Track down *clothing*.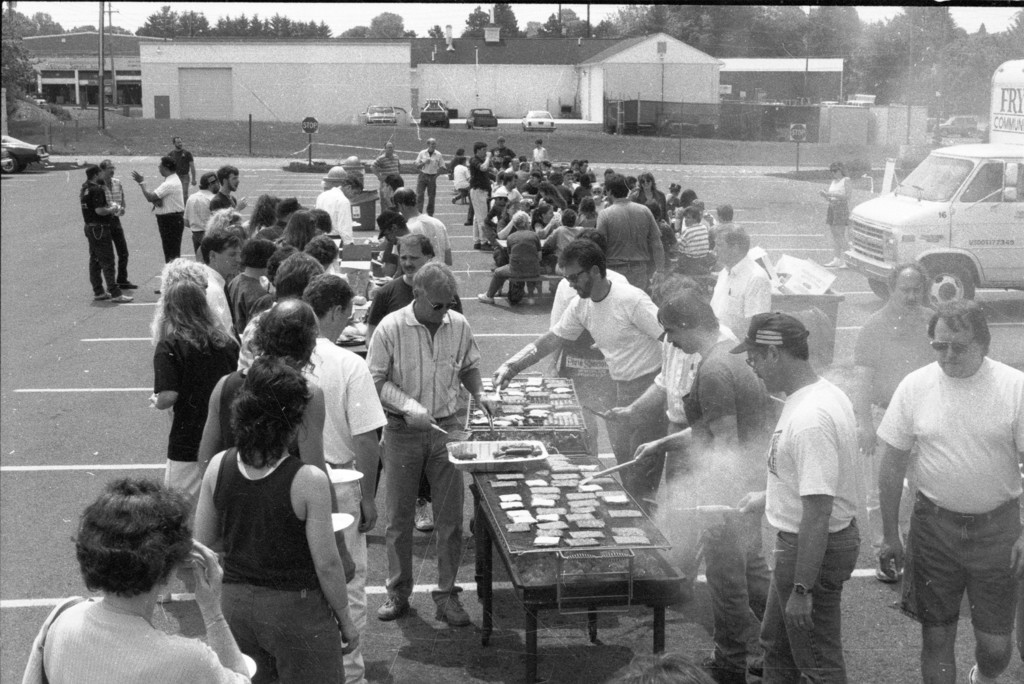
Tracked to bbox=(212, 194, 239, 211).
